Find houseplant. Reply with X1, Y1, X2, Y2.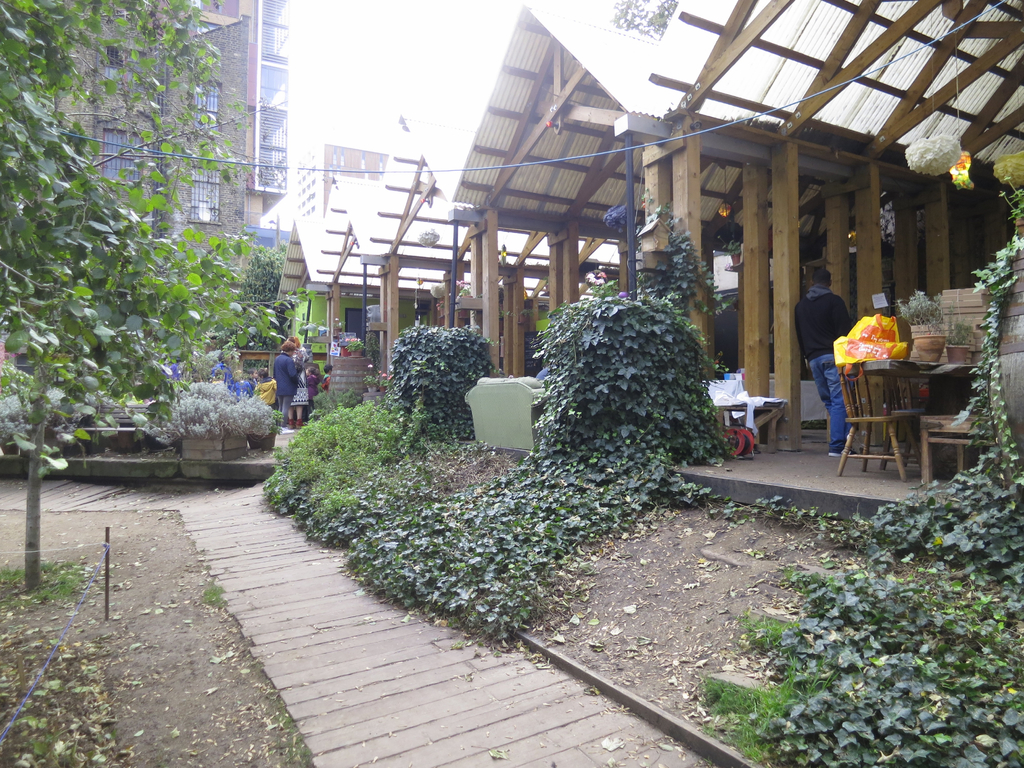
242, 429, 263, 452.
